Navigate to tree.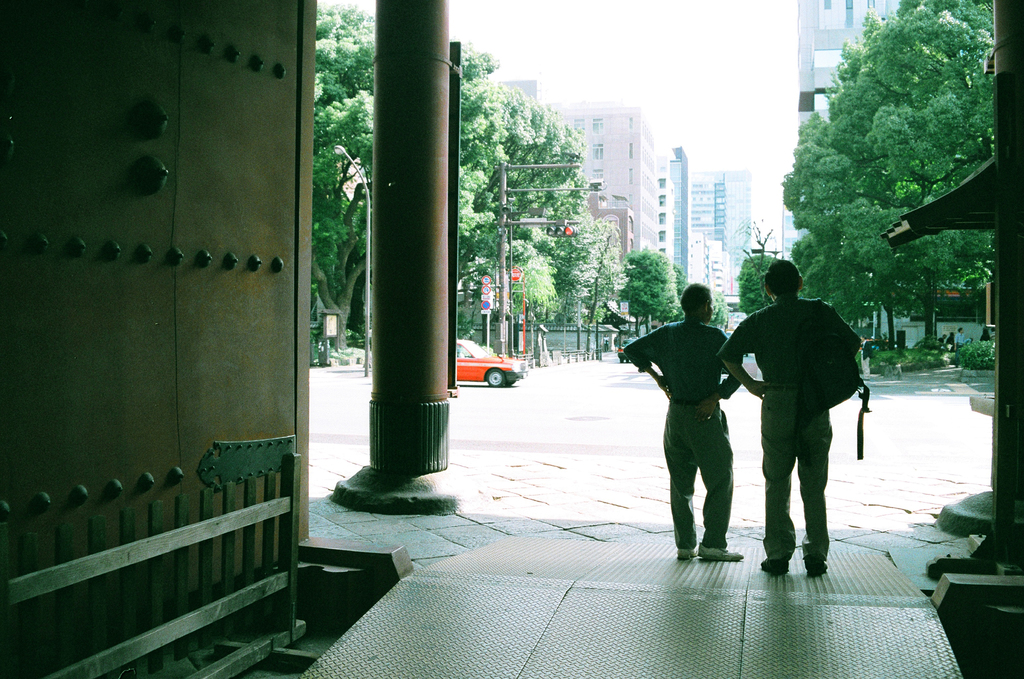
Navigation target: pyautogui.locateOnScreen(752, 25, 1023, 332).
